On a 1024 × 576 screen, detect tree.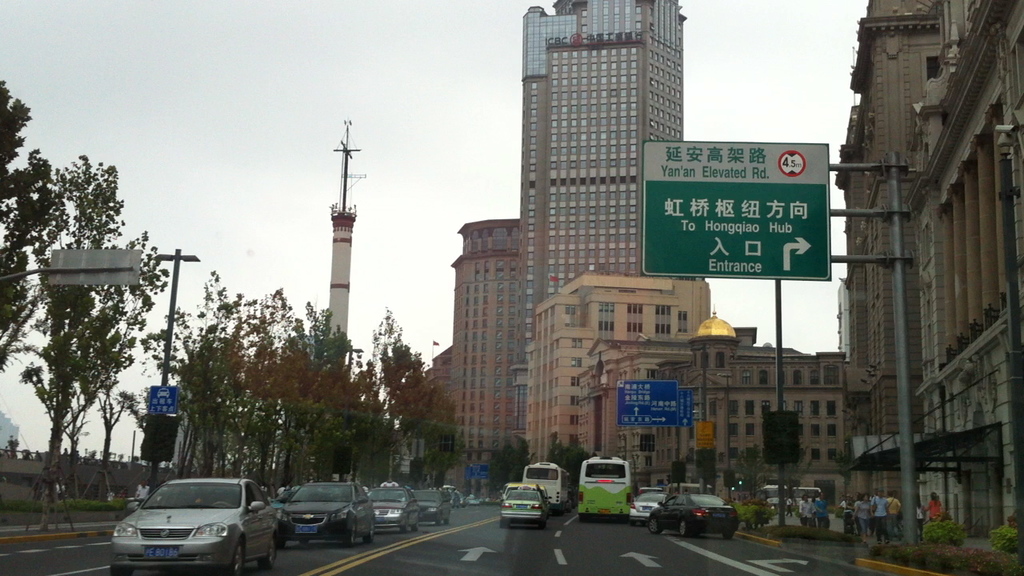
select_region(0, 76, 62, 362).
